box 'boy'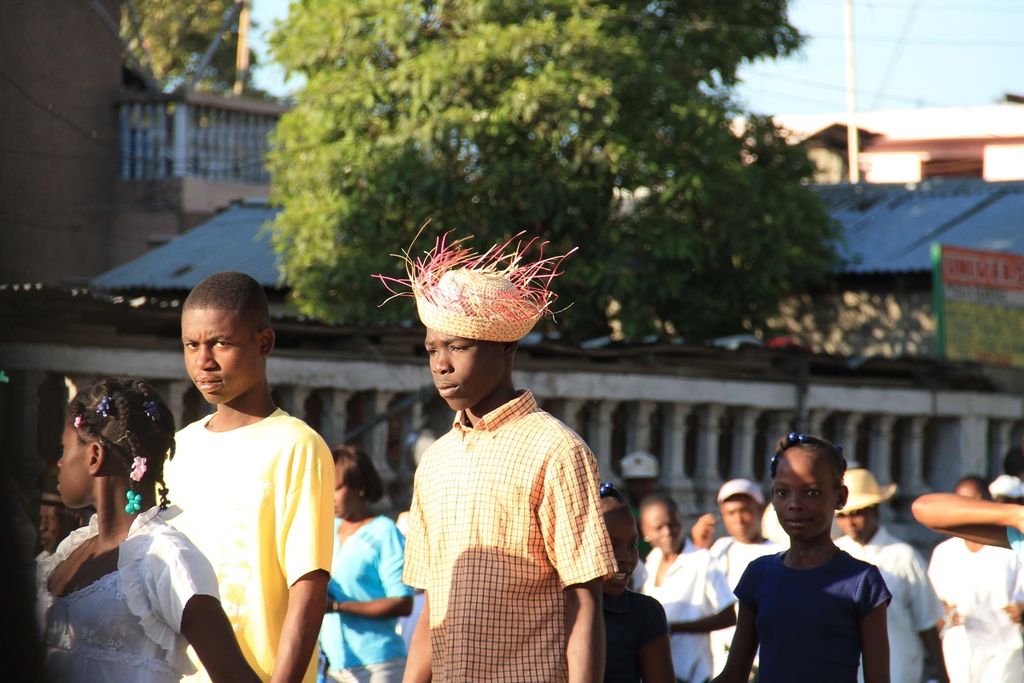
[x1=372, y1=228, x2=607, y2=682]
